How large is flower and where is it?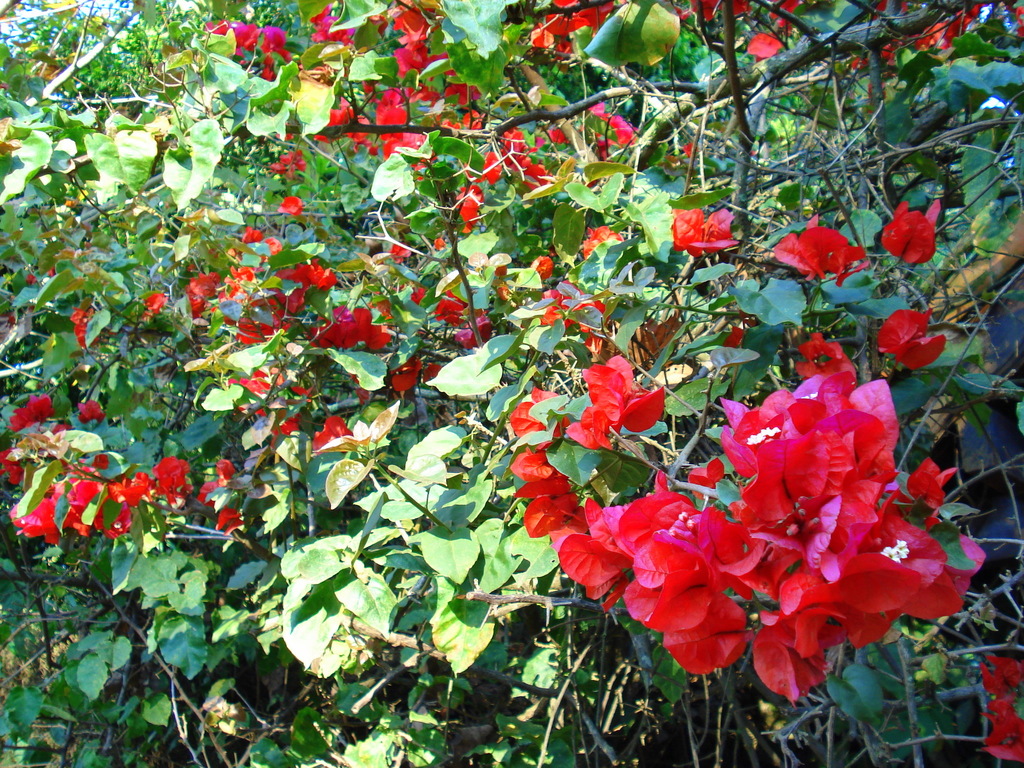
Bounding box: detection(432, 288, 492, 351).
